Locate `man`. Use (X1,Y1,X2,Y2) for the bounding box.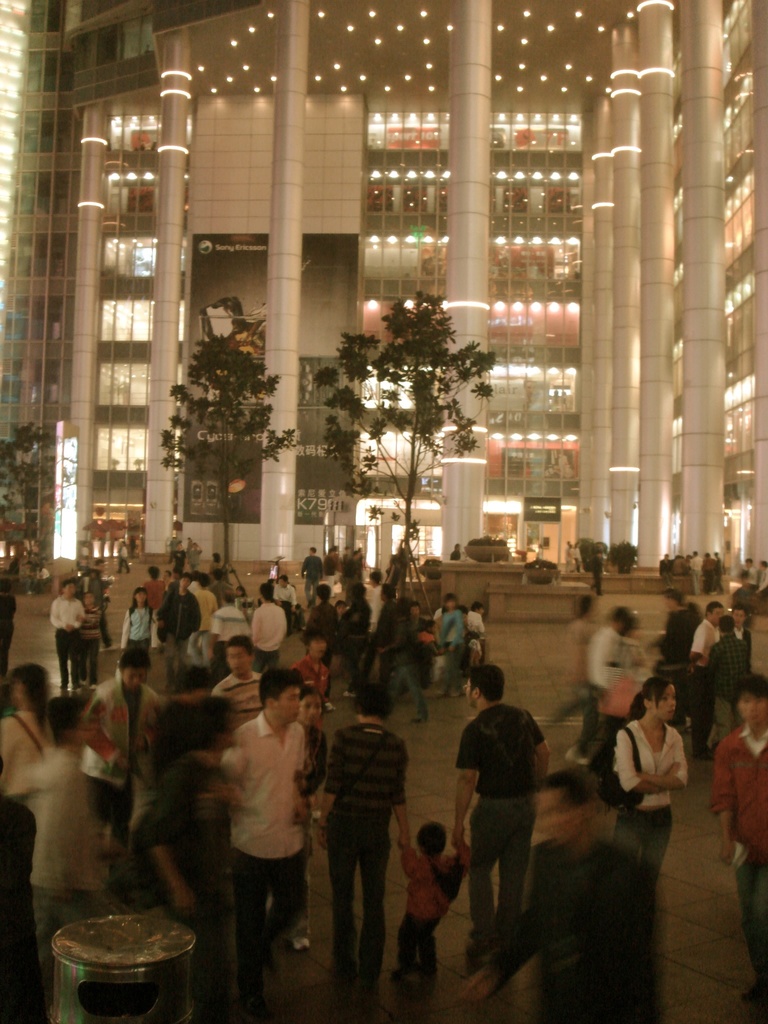
(685,599,728,750).
